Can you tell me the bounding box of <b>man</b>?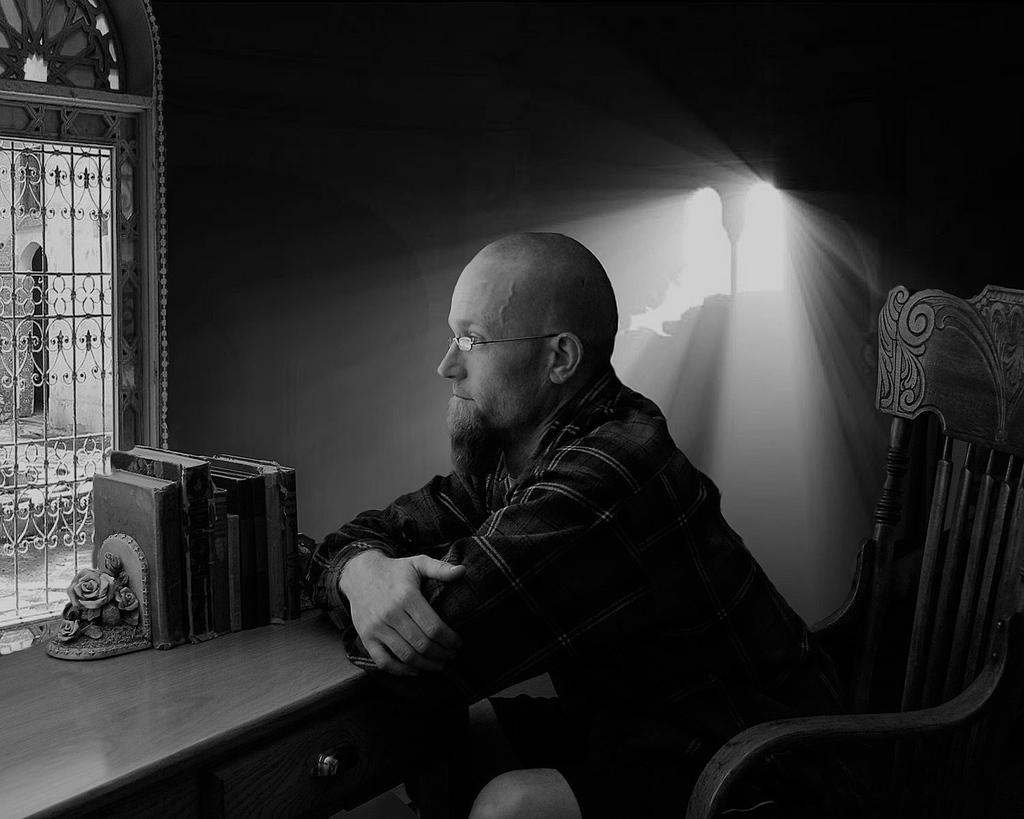
locate(298, 225, 791, 791).
